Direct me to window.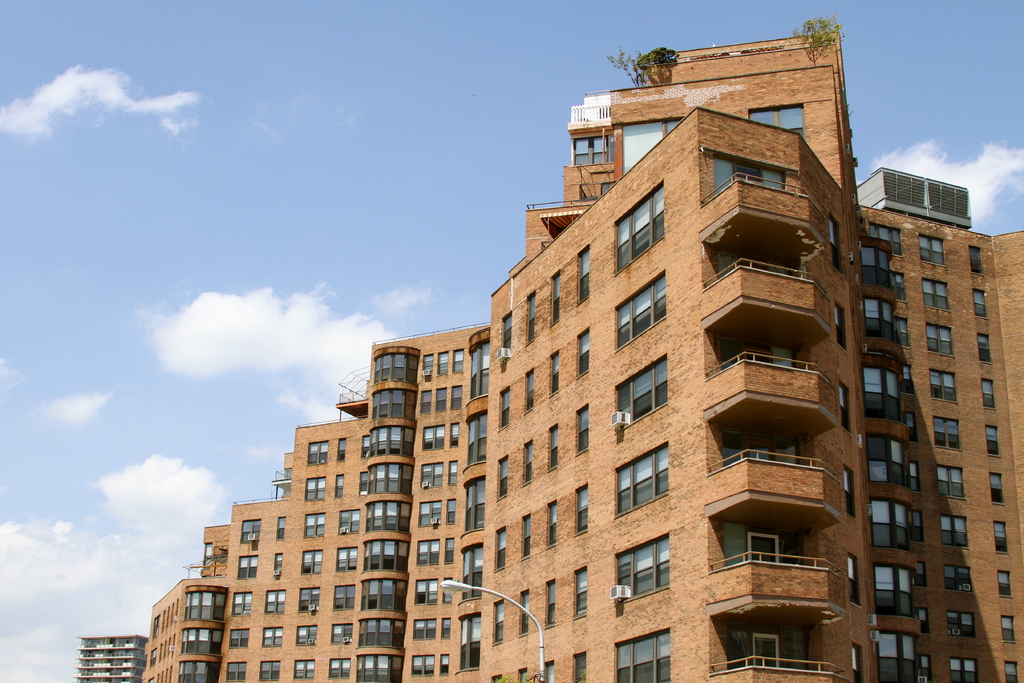
Direction: x1=227 y1=661 x2=248 y2=682.
